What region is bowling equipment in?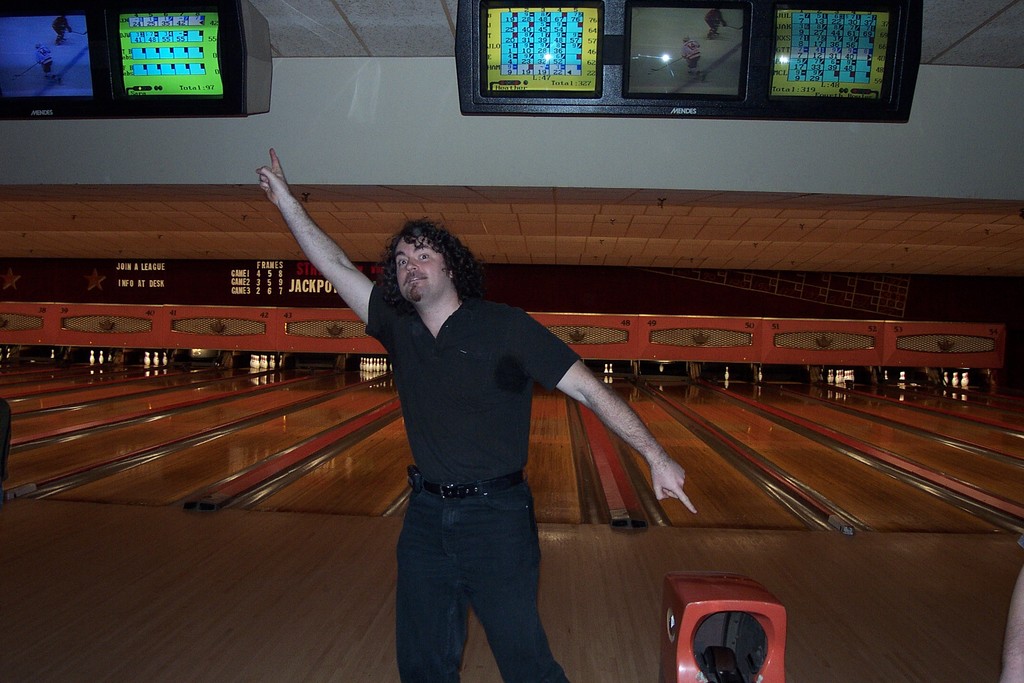
BBox(655, 575, 791, 682).
